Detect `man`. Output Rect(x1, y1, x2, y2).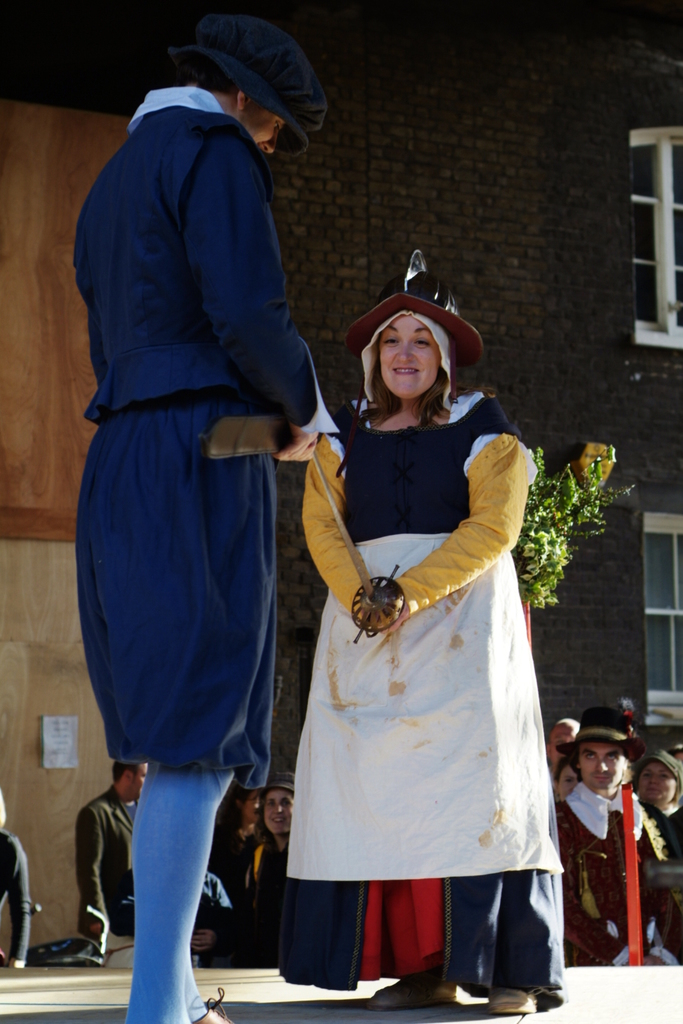
Rect(551, 707, 682, 978).
